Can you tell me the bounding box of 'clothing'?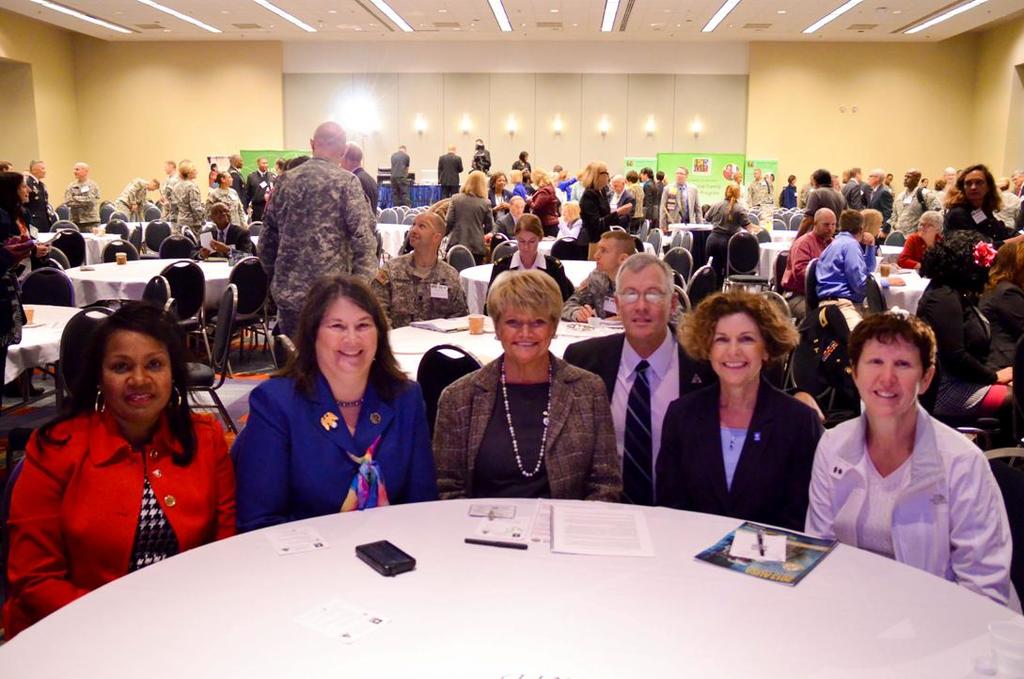
575 182 615 240.
